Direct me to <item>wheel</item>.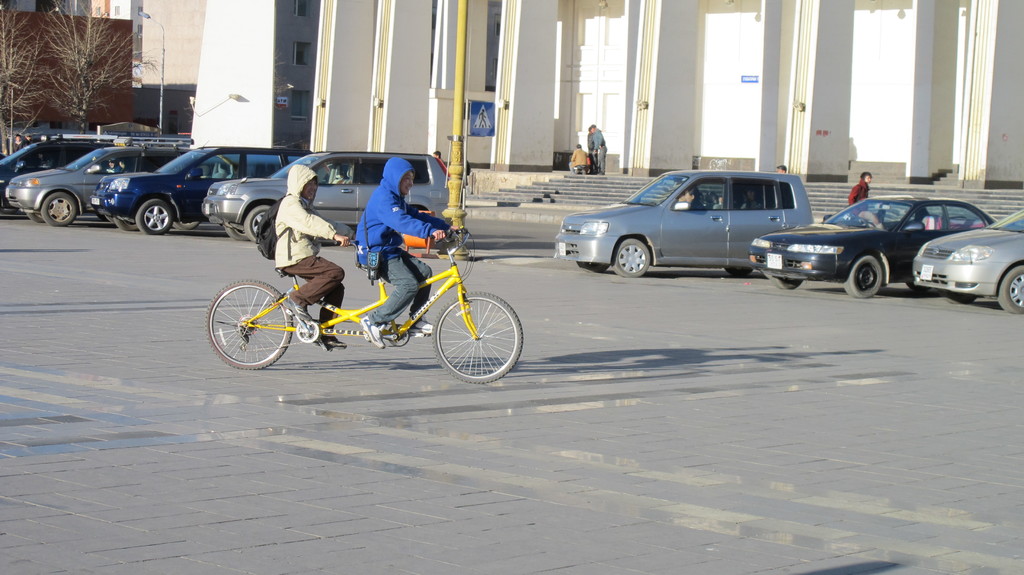
Direction: <bbox>102, 216, 114, 224</bbox>.
